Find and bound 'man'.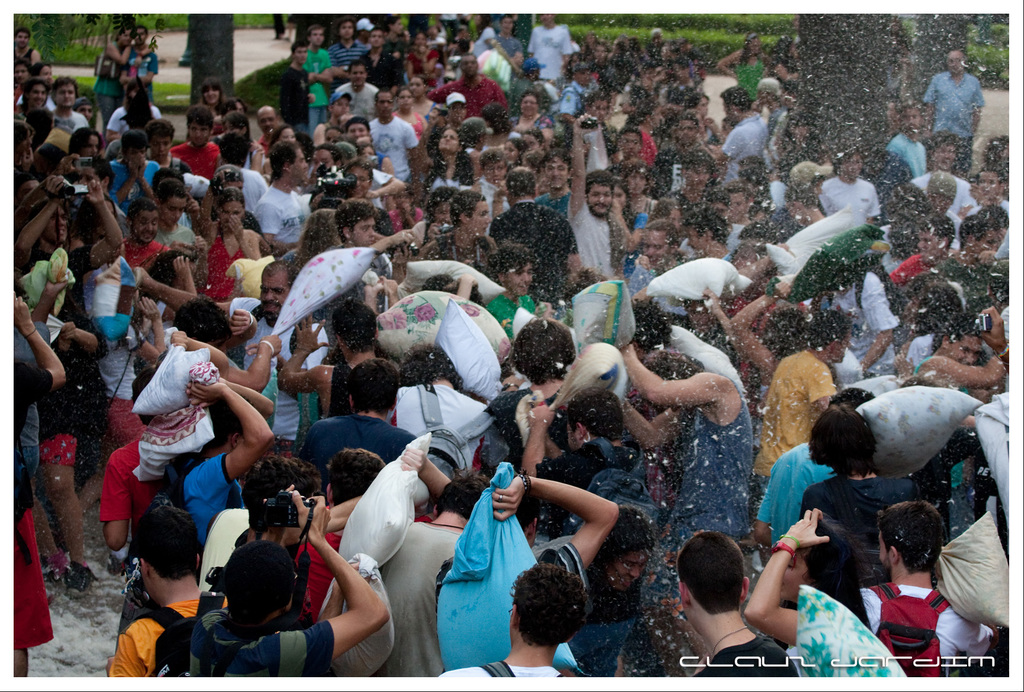
Bound: 438, 559, 590, 682.
